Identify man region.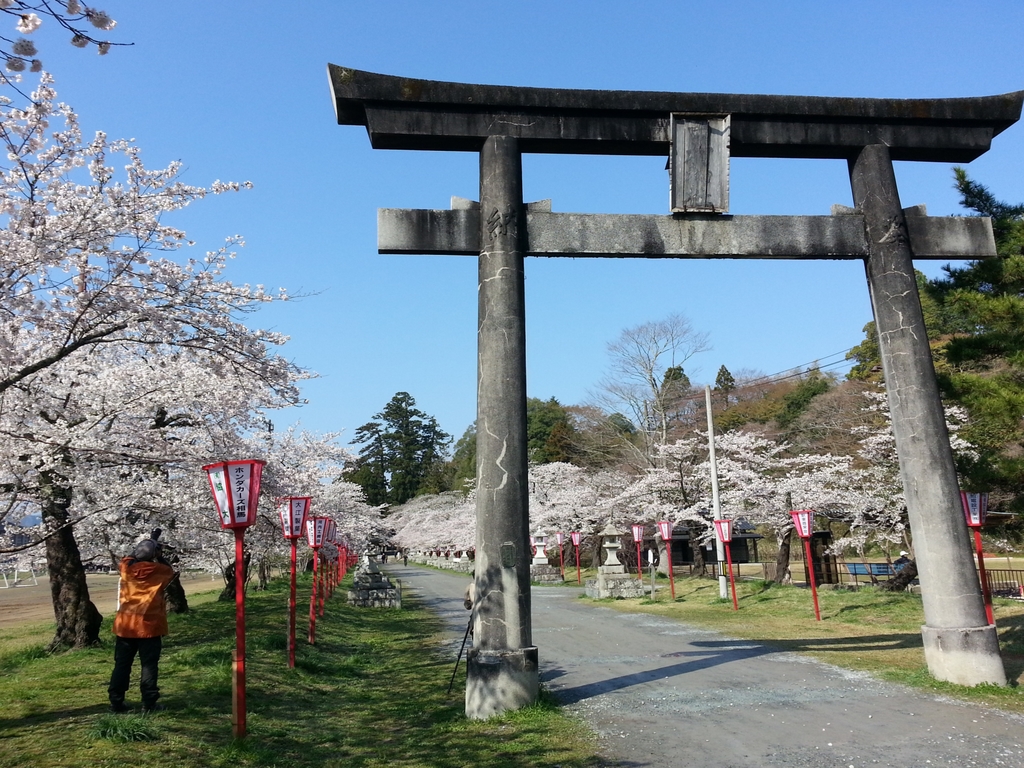
Region: (left=895, top=550, right=910, bottom=562).
